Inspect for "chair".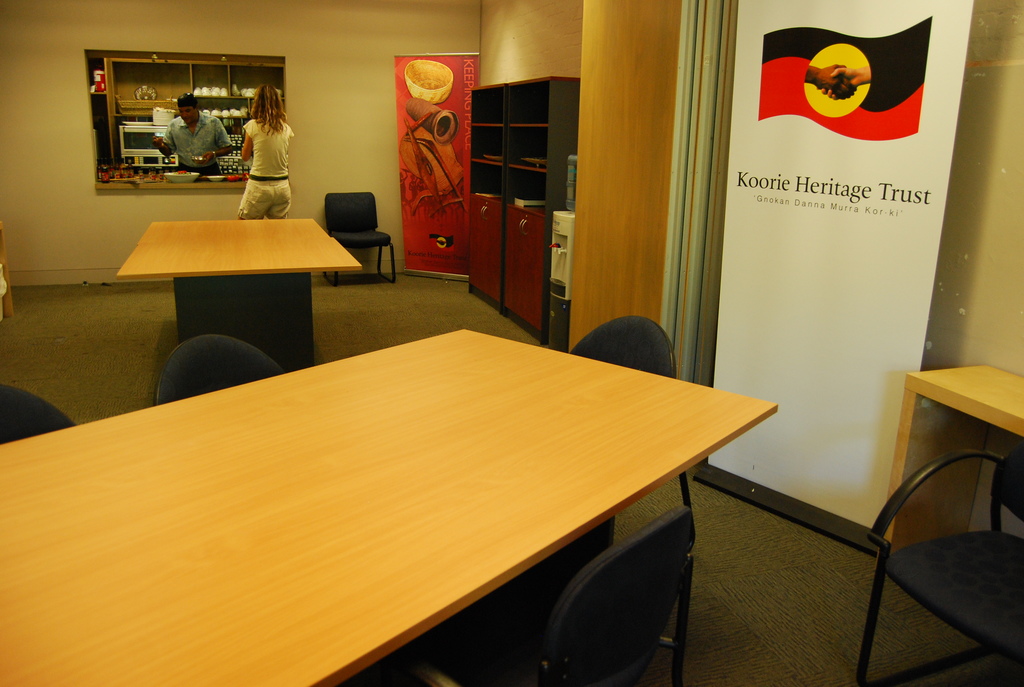
Inspection: detection(155, 329, 290, 405).
